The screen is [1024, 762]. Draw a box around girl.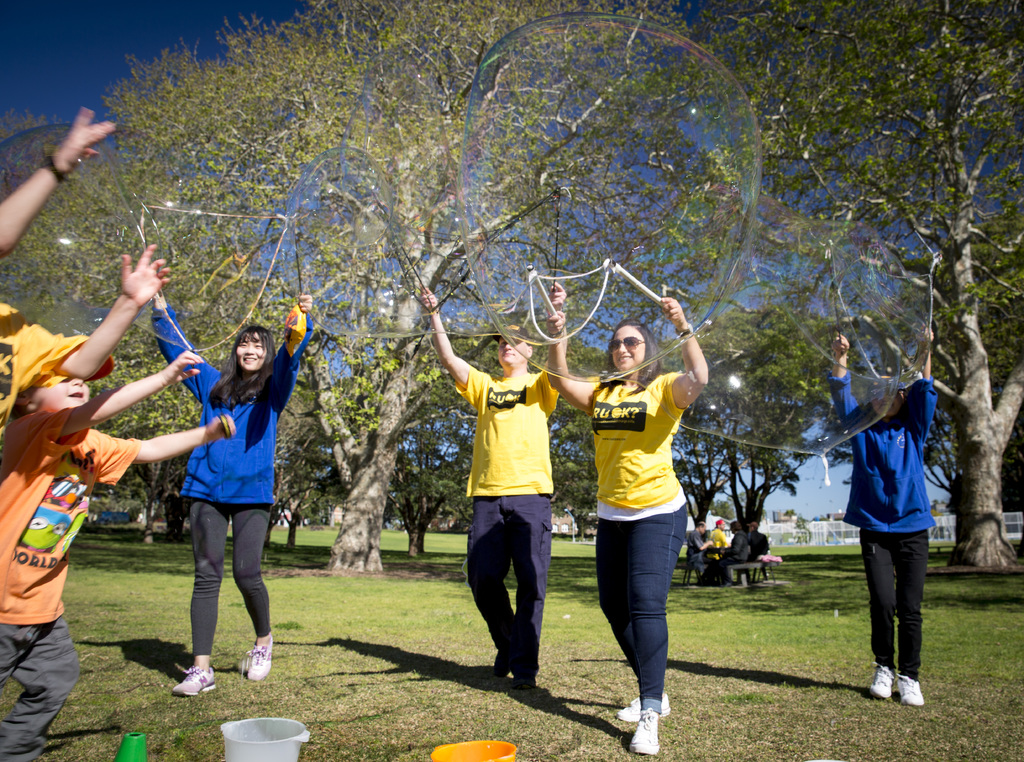
[827, 327, 934, 706].
